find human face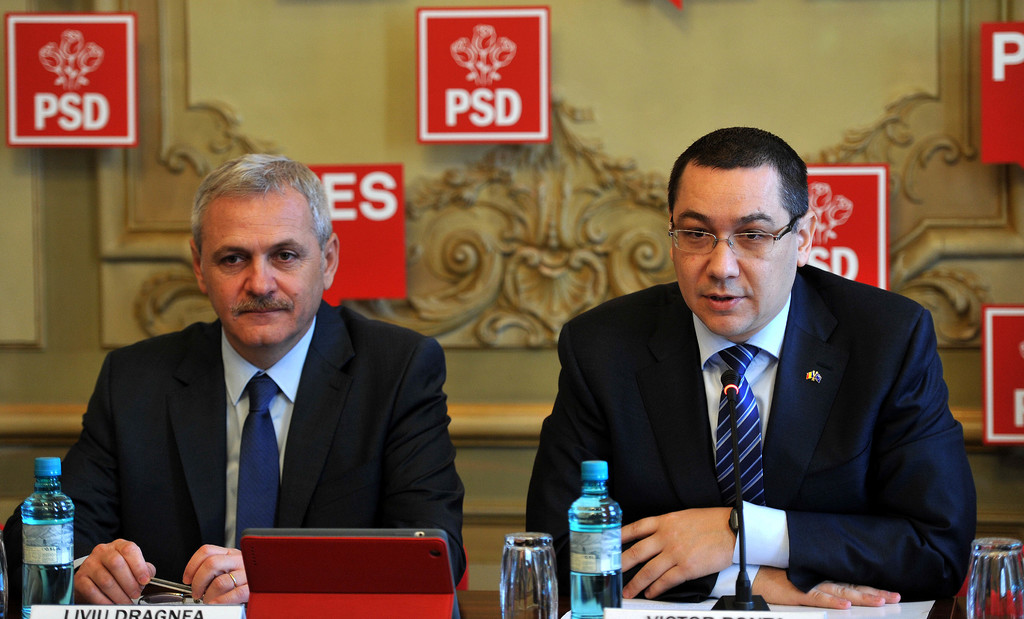
<box>193,189,319,344</box>
